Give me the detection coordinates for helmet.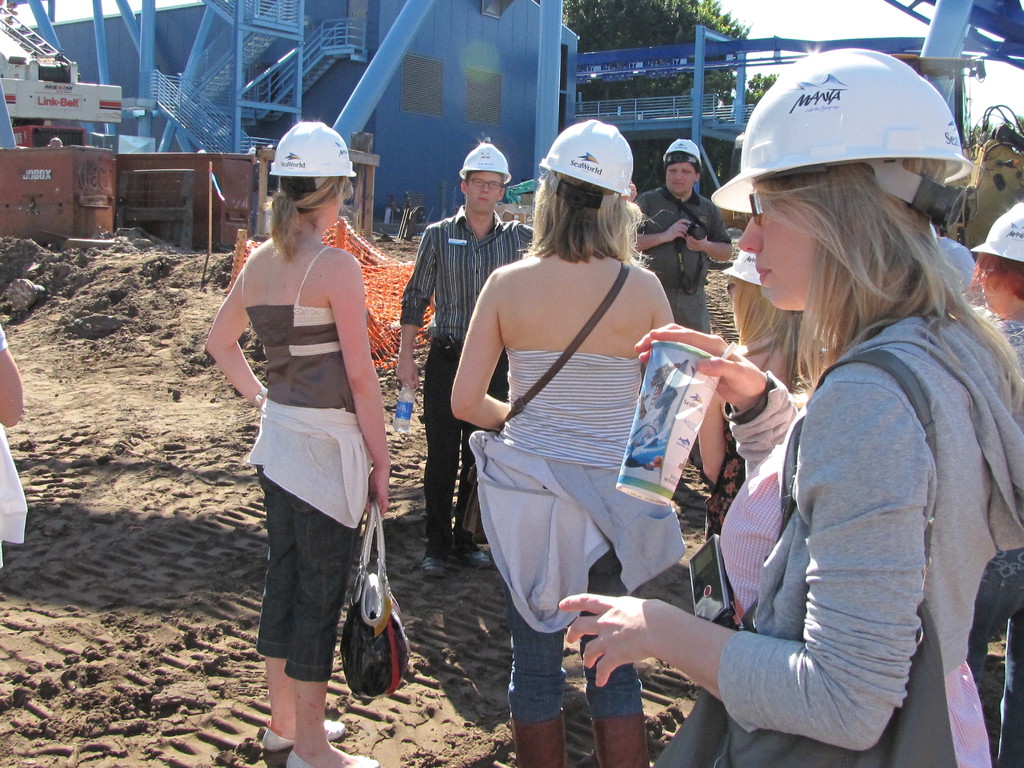
<box>456,142,512,188</box>.
